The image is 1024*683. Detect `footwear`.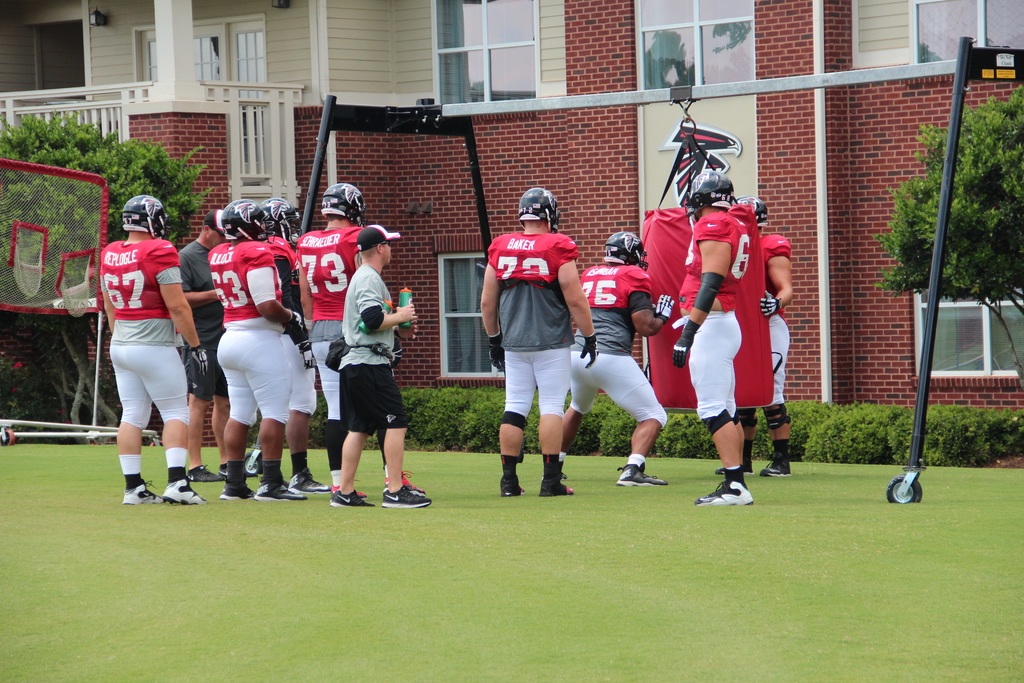
Detection: 124/480/165/506.
